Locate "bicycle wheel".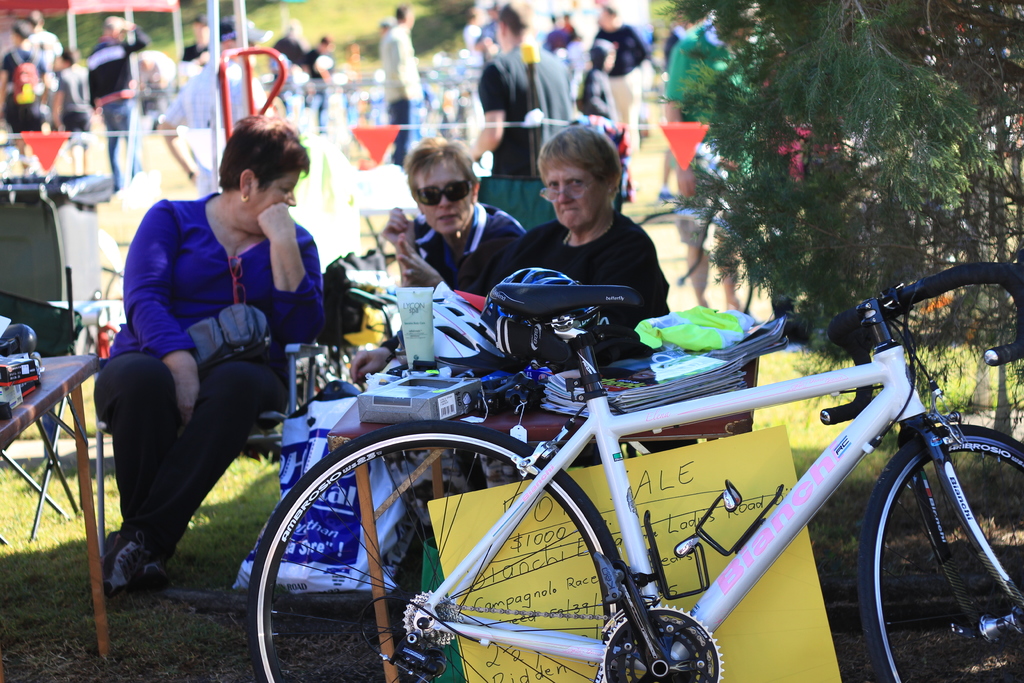
Bounding box: (x1=632, y1=210, x2=763, y2=323).
